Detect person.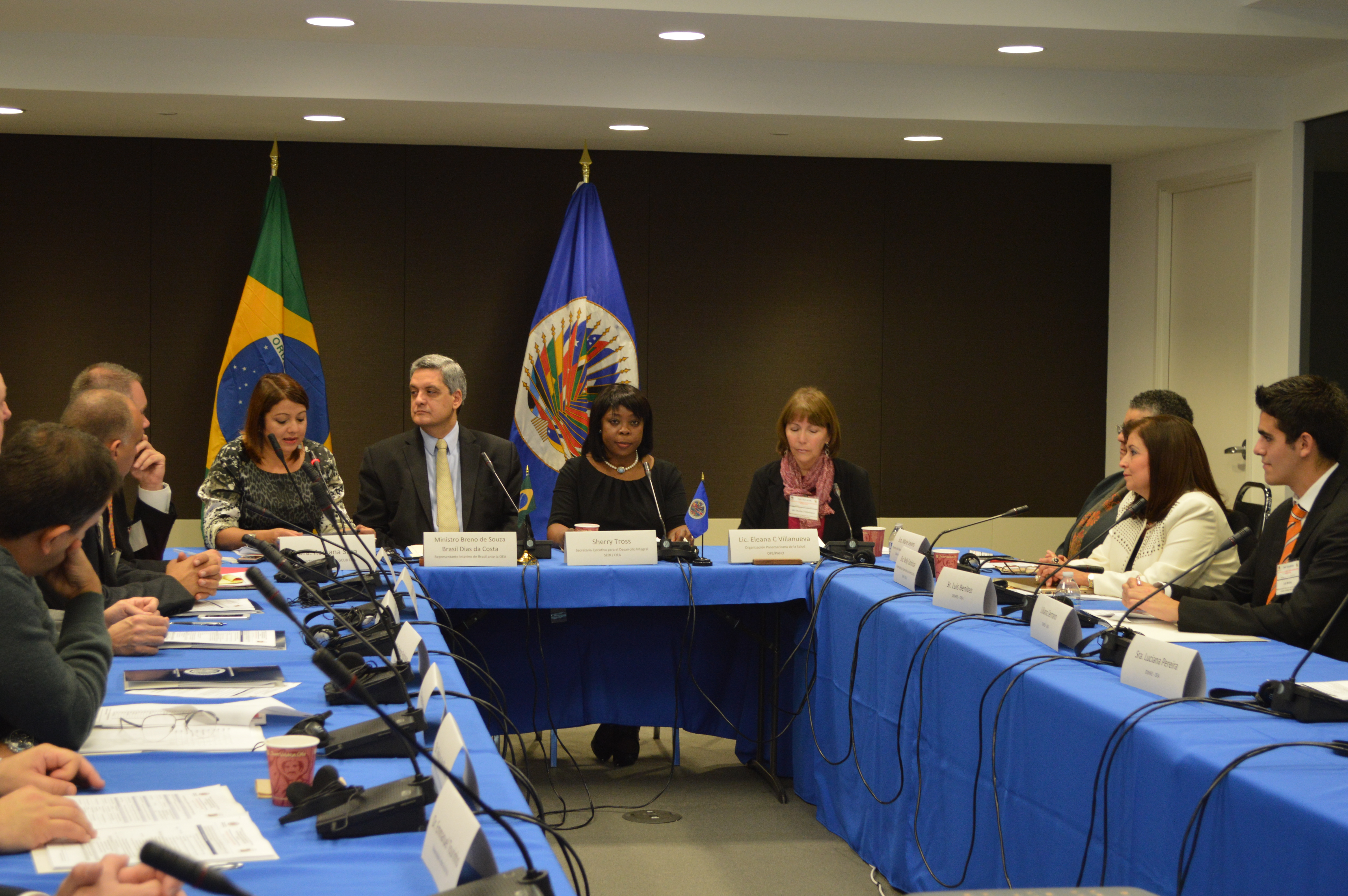
Detected at 122,86,155,173.
